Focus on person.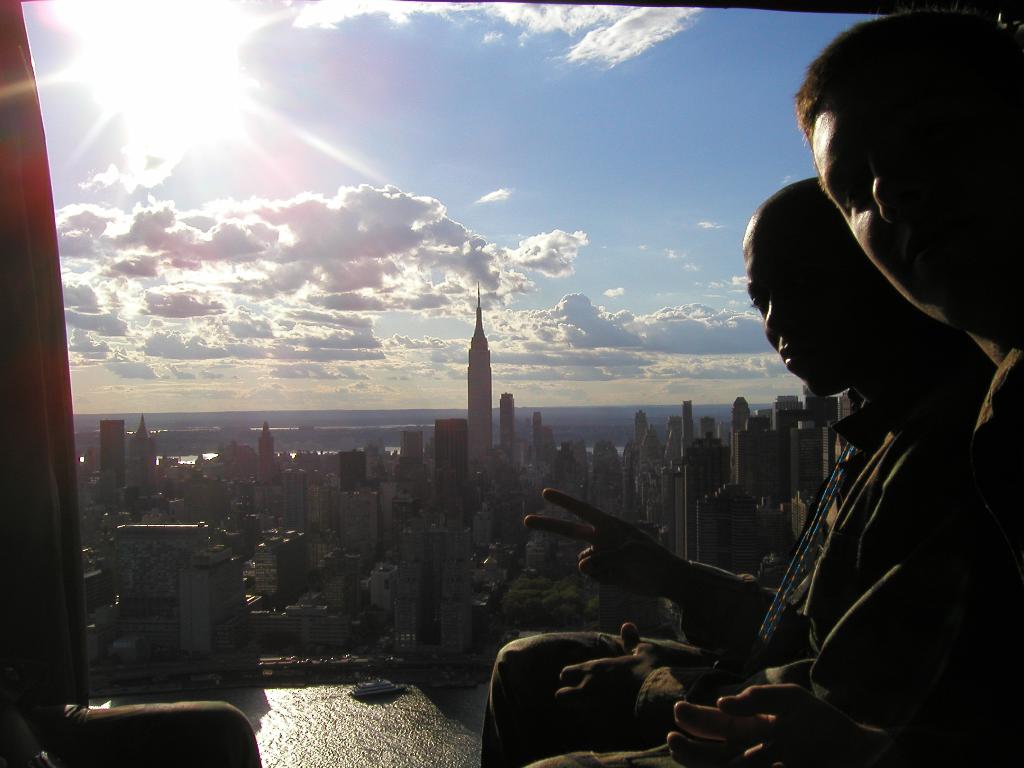
Focused at bbox(479, 173, 1001, 767).
